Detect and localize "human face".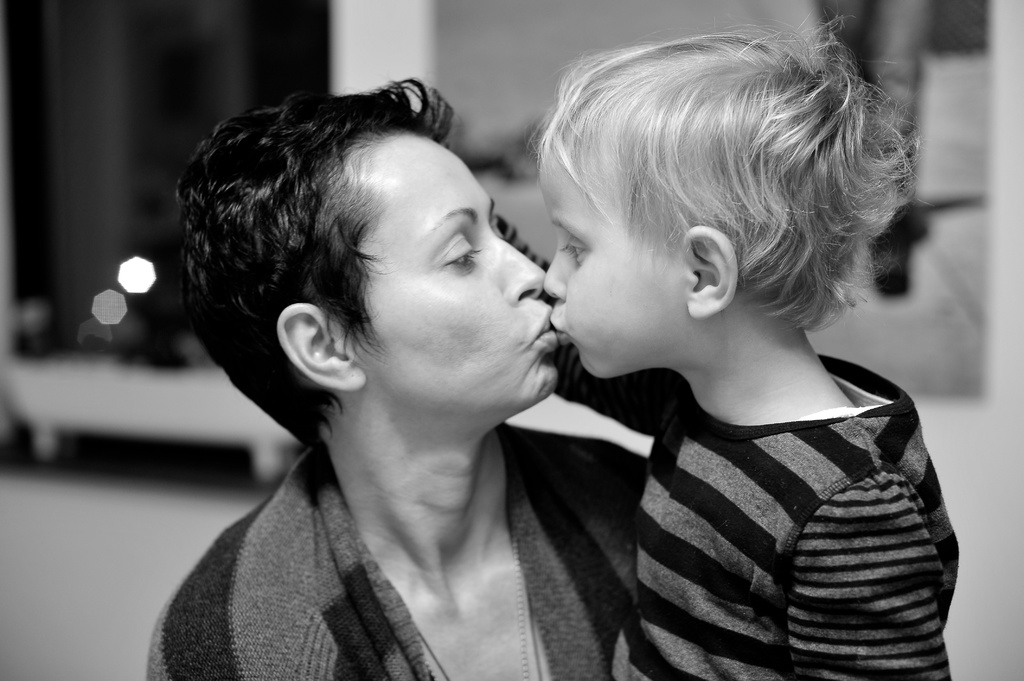
Localized at BBox(350, 128, 560, 394).
